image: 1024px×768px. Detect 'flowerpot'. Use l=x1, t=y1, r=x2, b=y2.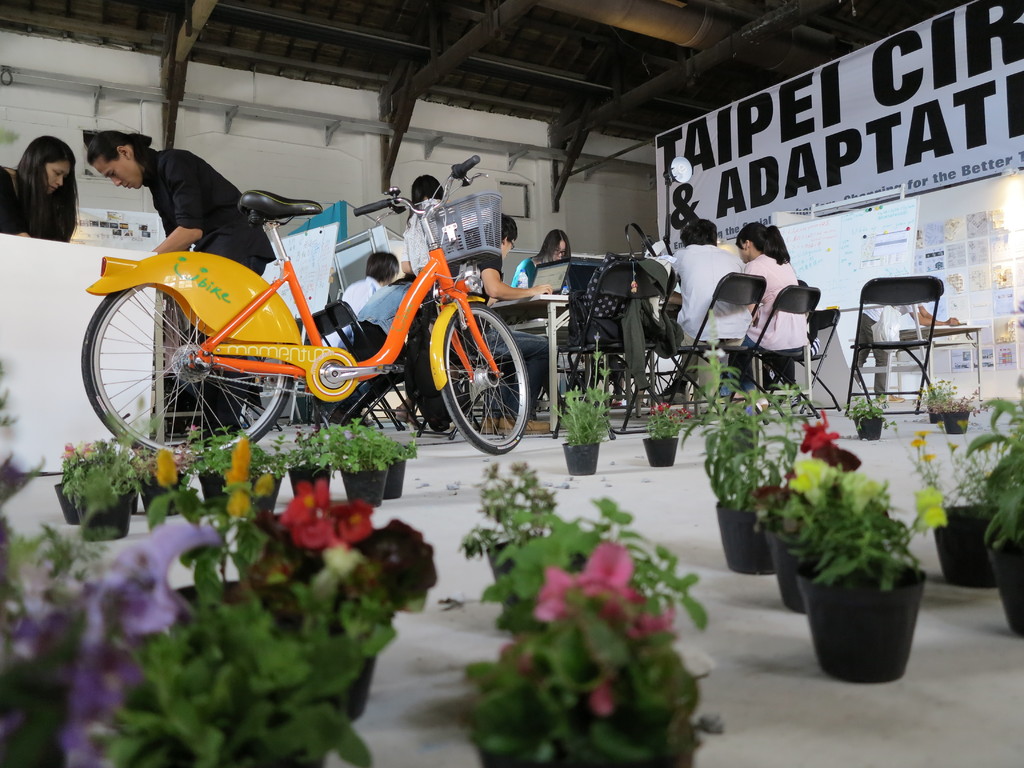
l=287, t=462, r=331, b=498.
